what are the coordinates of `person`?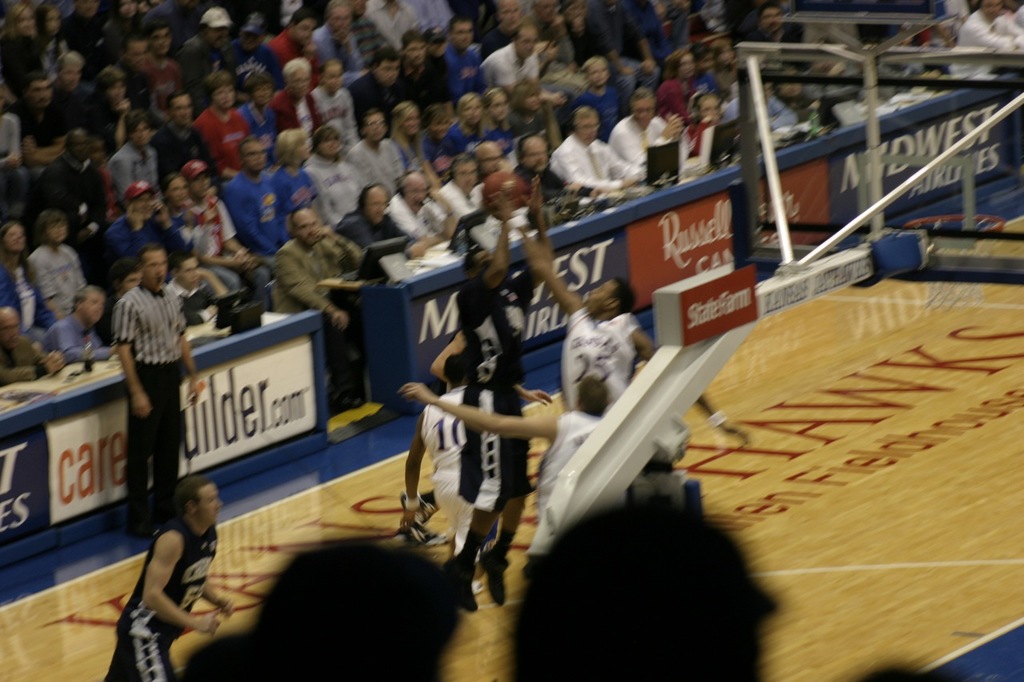
697, 93, 733, 159.
